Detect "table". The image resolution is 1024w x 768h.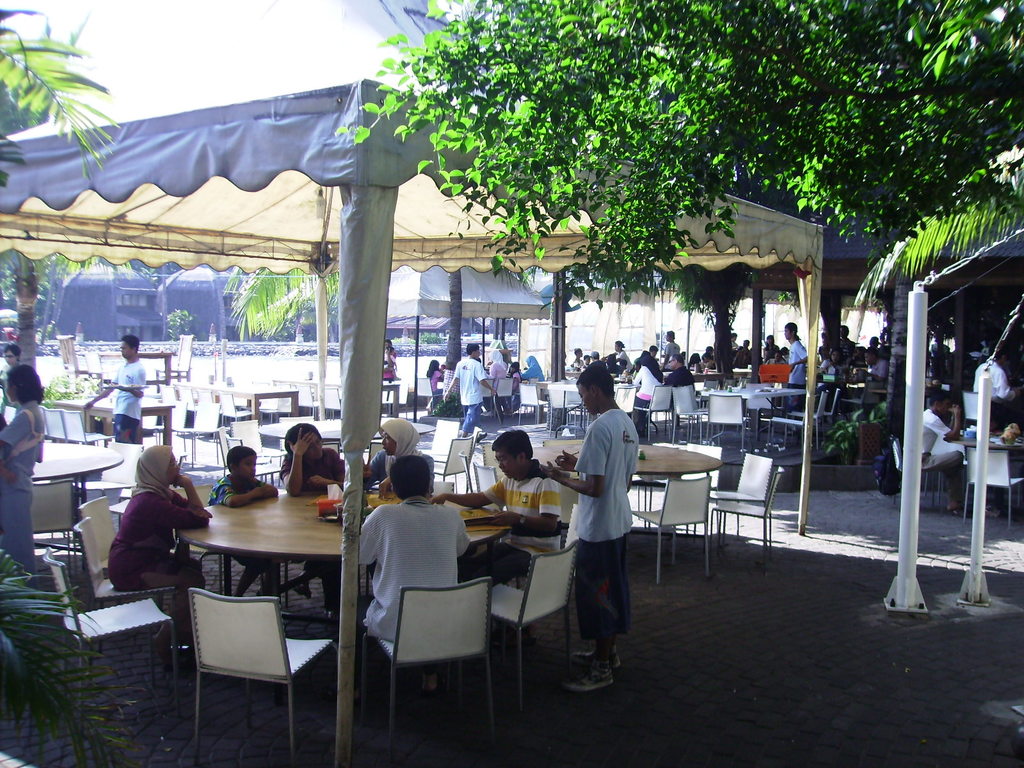
crop(492, 431, 726, 546).
